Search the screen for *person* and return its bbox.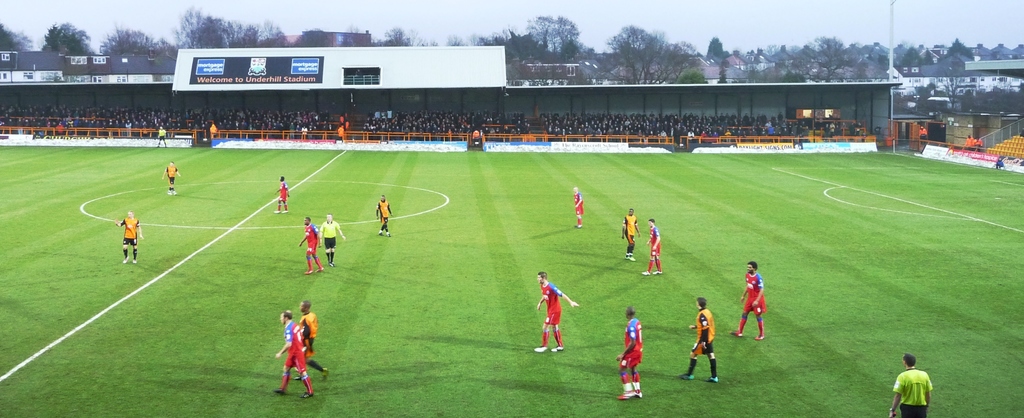
Found: 643 216 661 277.
